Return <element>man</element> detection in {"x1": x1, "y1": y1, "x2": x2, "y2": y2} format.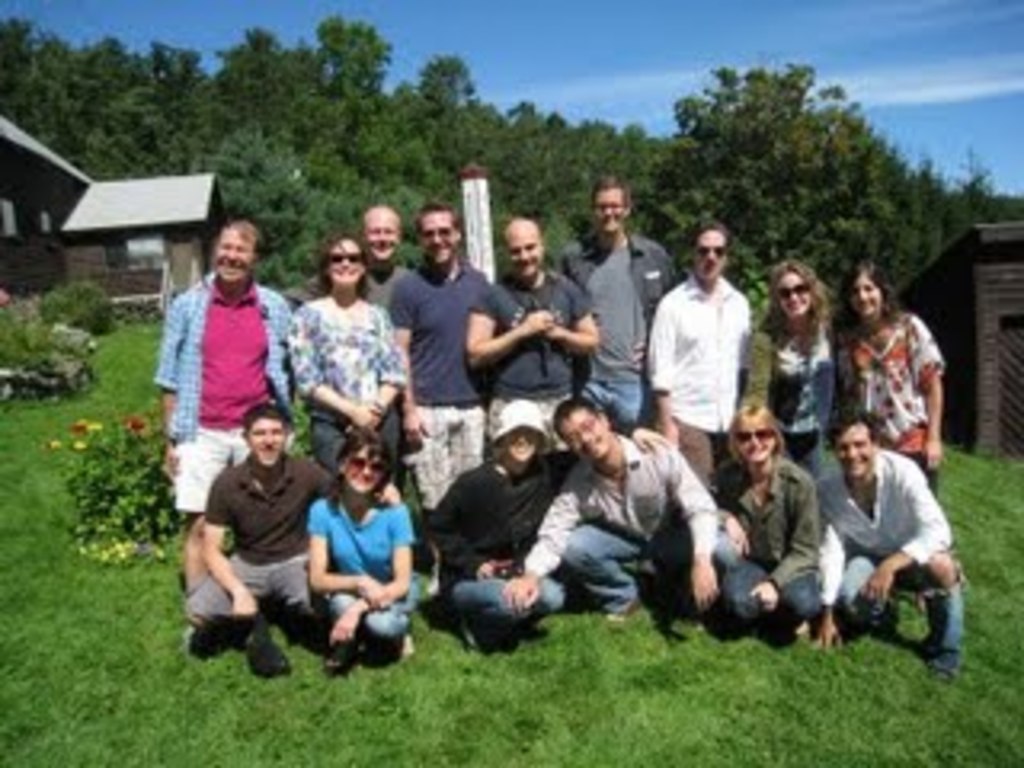
{"x1": 502, "y1": 390, "x2": 730, "y2": 627}.
